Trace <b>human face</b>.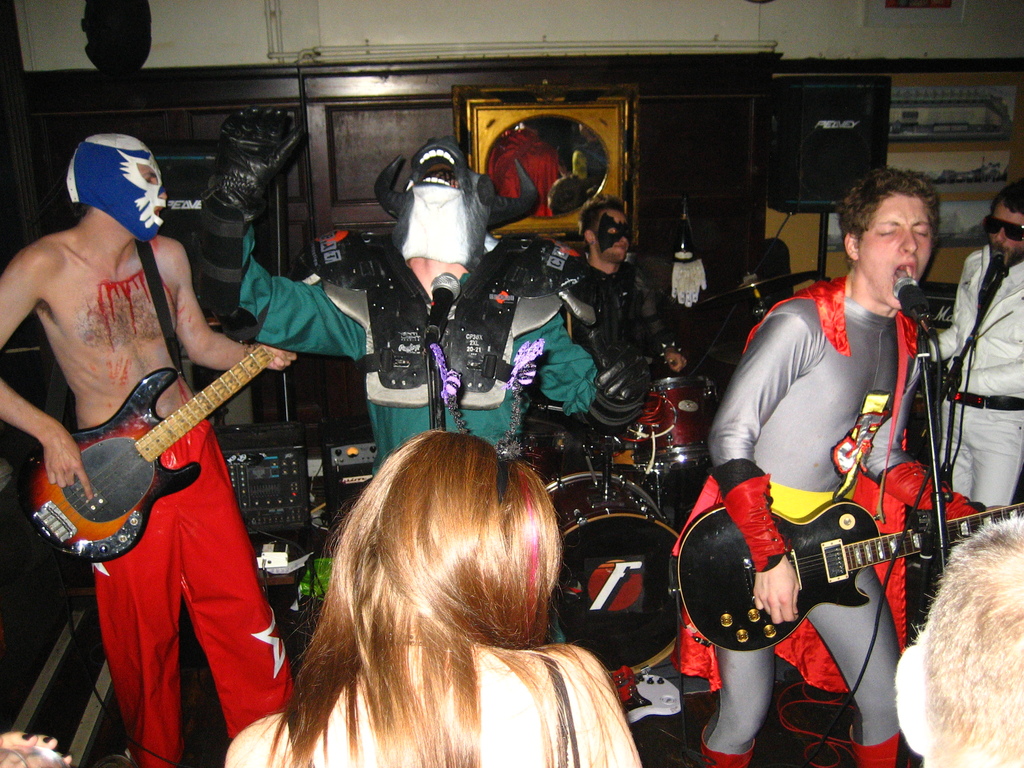
Traced to <box>595,204,631,259</box>.
